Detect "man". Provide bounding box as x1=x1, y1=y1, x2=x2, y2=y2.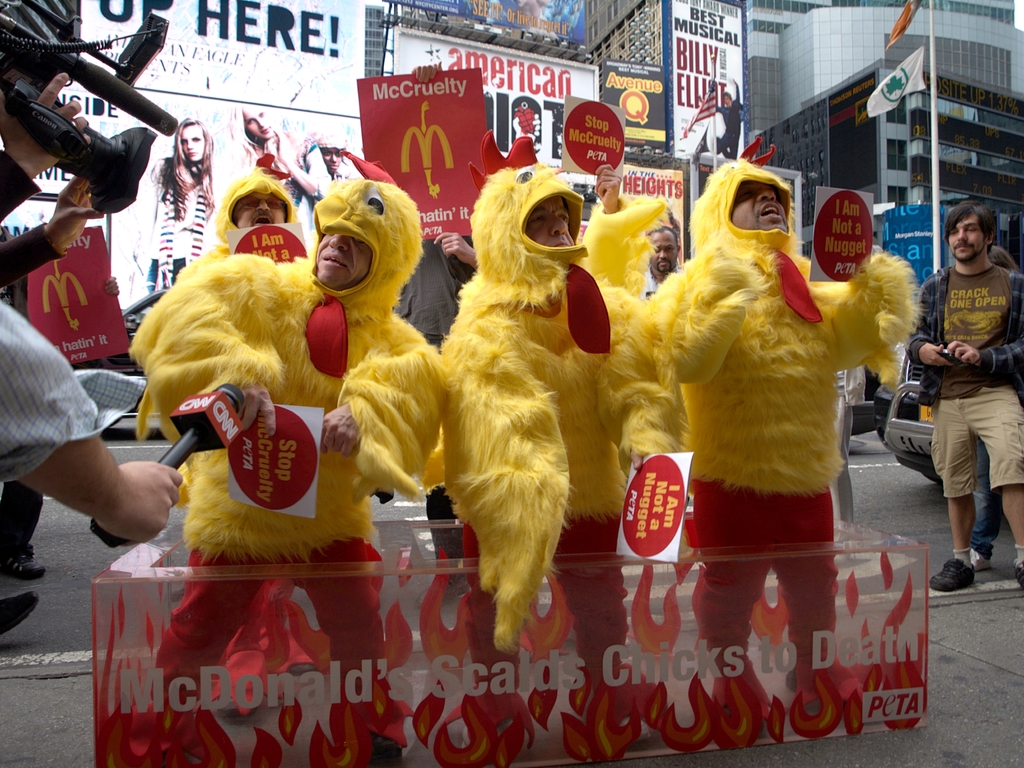
x1=922, y1=227, x2=1021, y2=575.
